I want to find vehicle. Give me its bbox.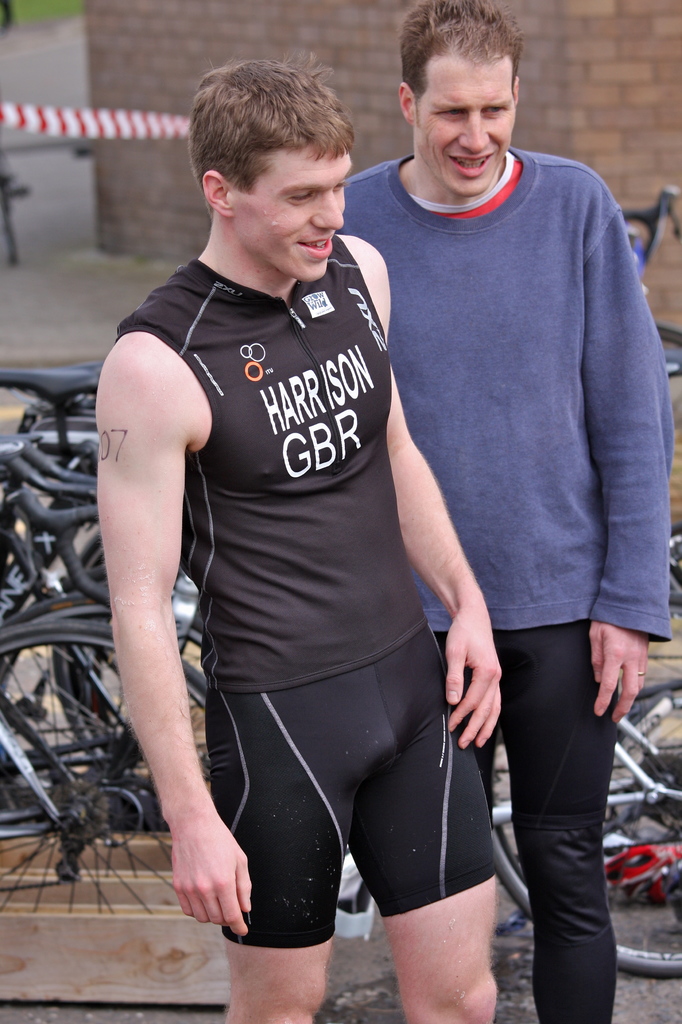
<region>658, 506, 681, 607</region>.
